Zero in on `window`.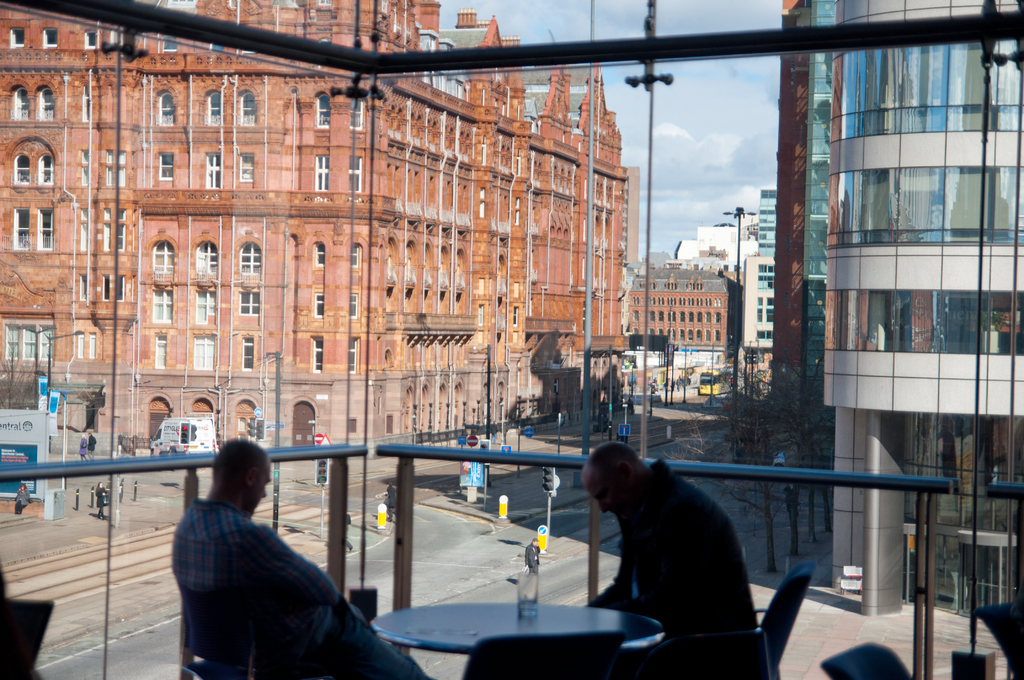
Zeroed in: {"left": 348, "top": 336, "right": 358, "bottom": 376}.
